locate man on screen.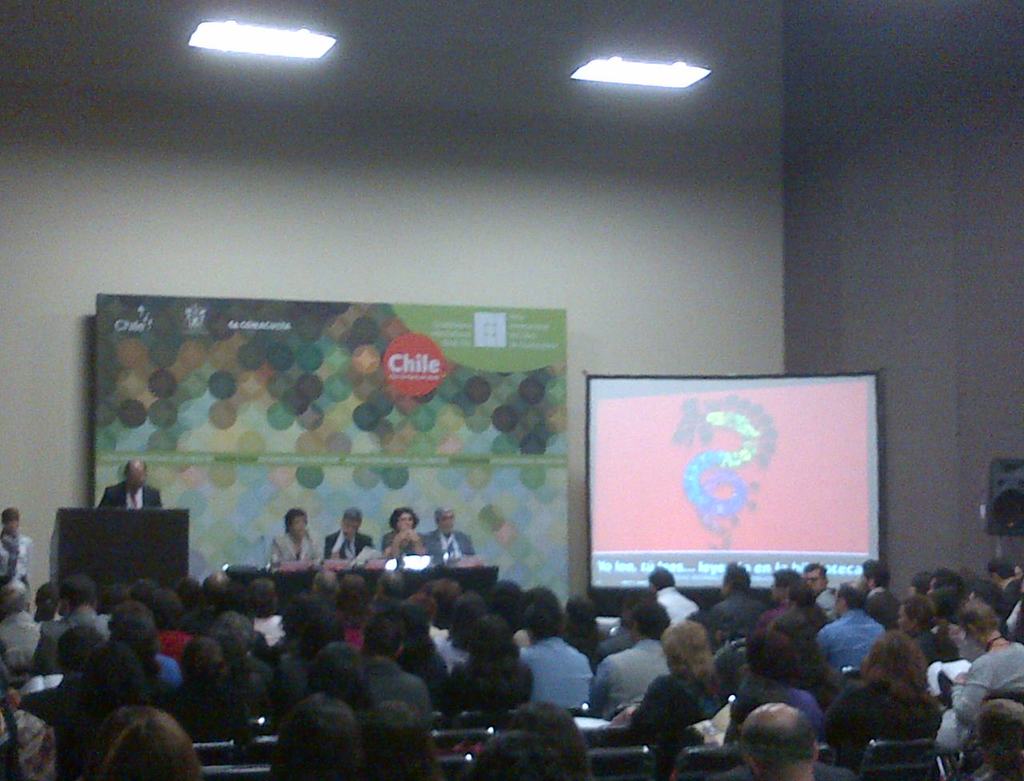
On screen at left=931, top=568, right=966, bottom=592.
